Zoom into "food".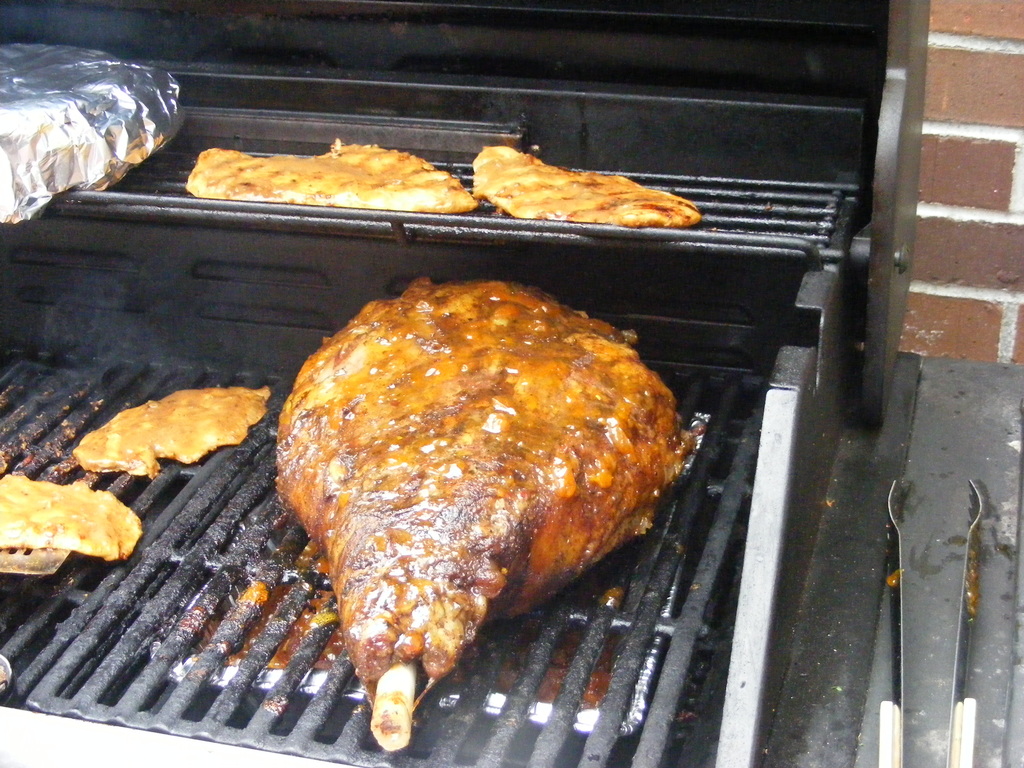
Zoom target: pyautogui.locateOnScreen(179, 130, 479, 220).
